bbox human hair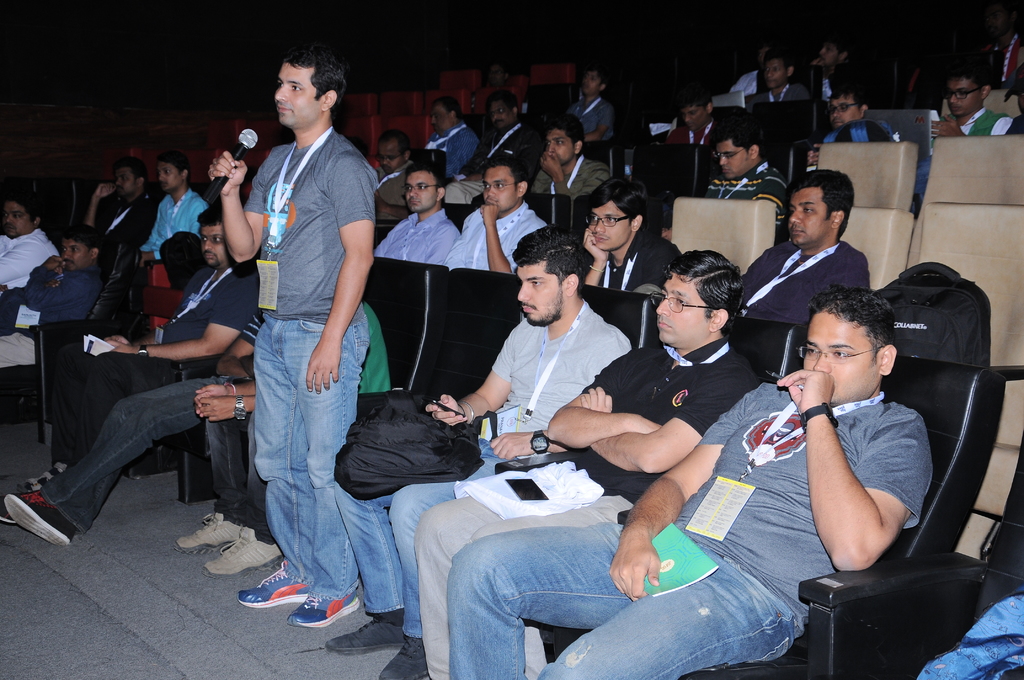
bbox=[764, 42, 796, 76]
